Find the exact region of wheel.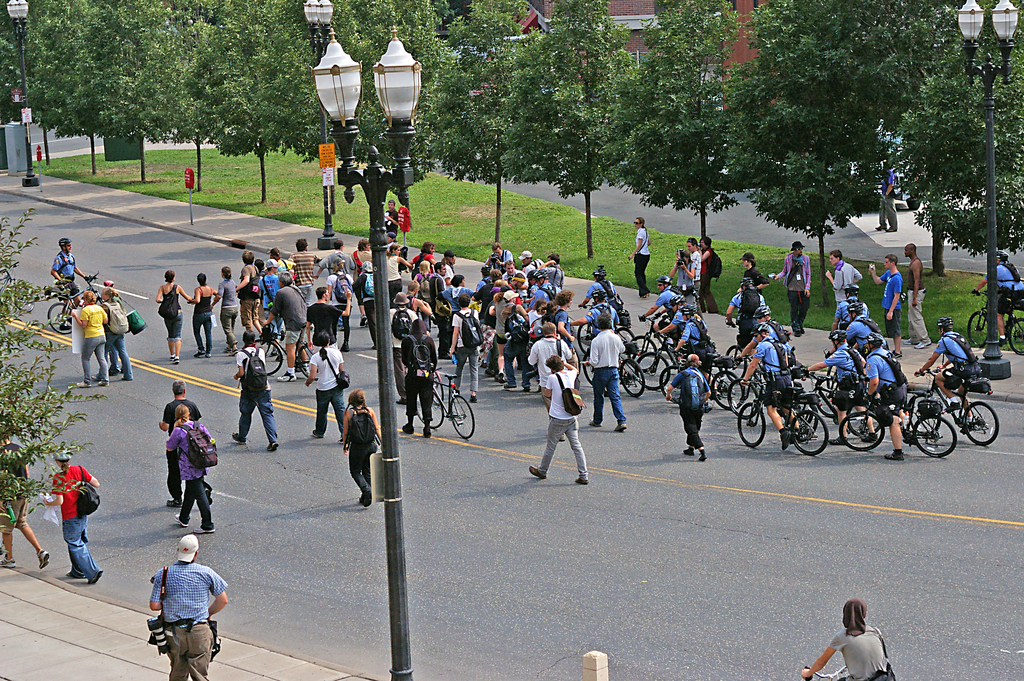
Exact region: (x1=909, y1=416, x2=955, y2=459).
